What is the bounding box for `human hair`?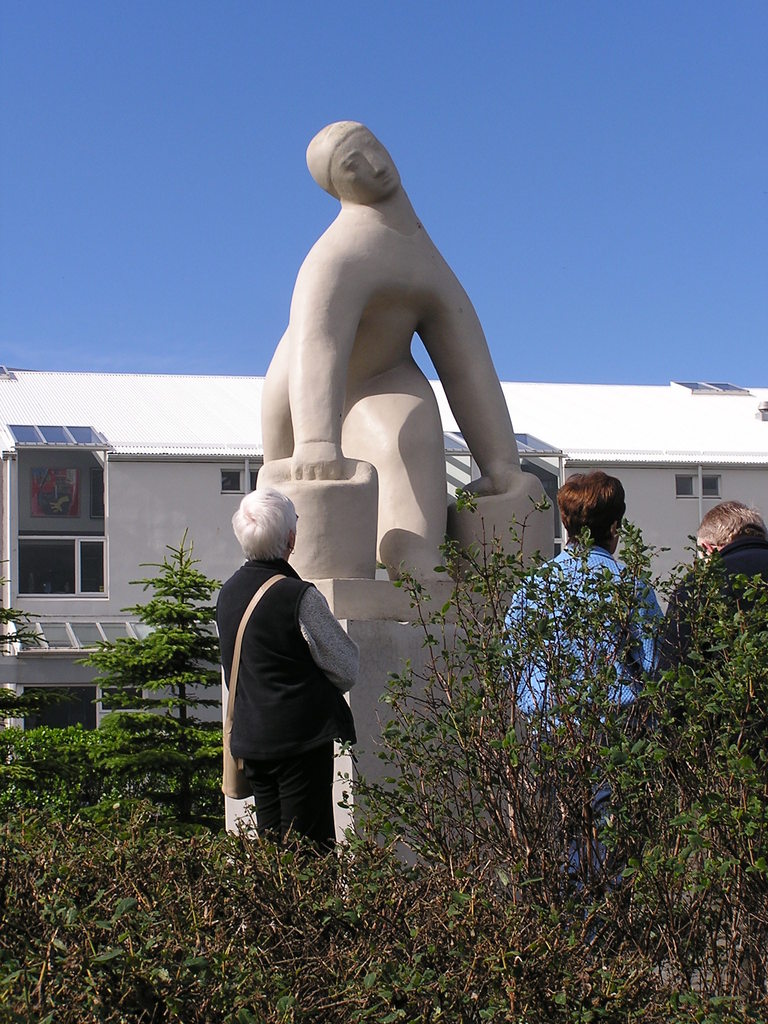
bbox=[696, 499, 767, 552].
